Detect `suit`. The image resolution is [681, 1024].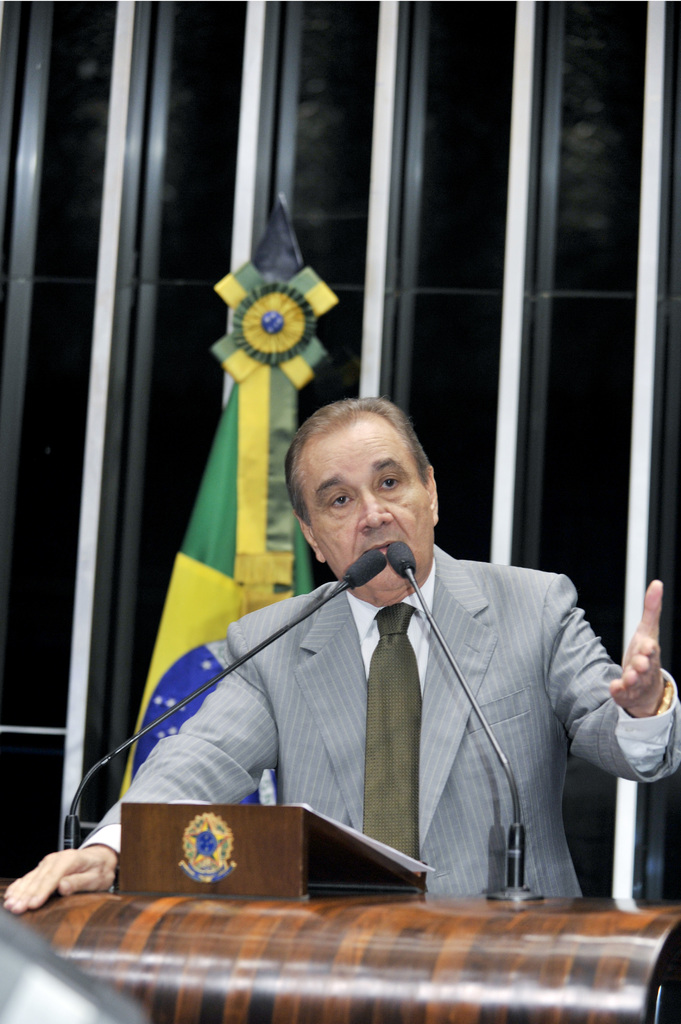
(94, 543, 680, 895).
